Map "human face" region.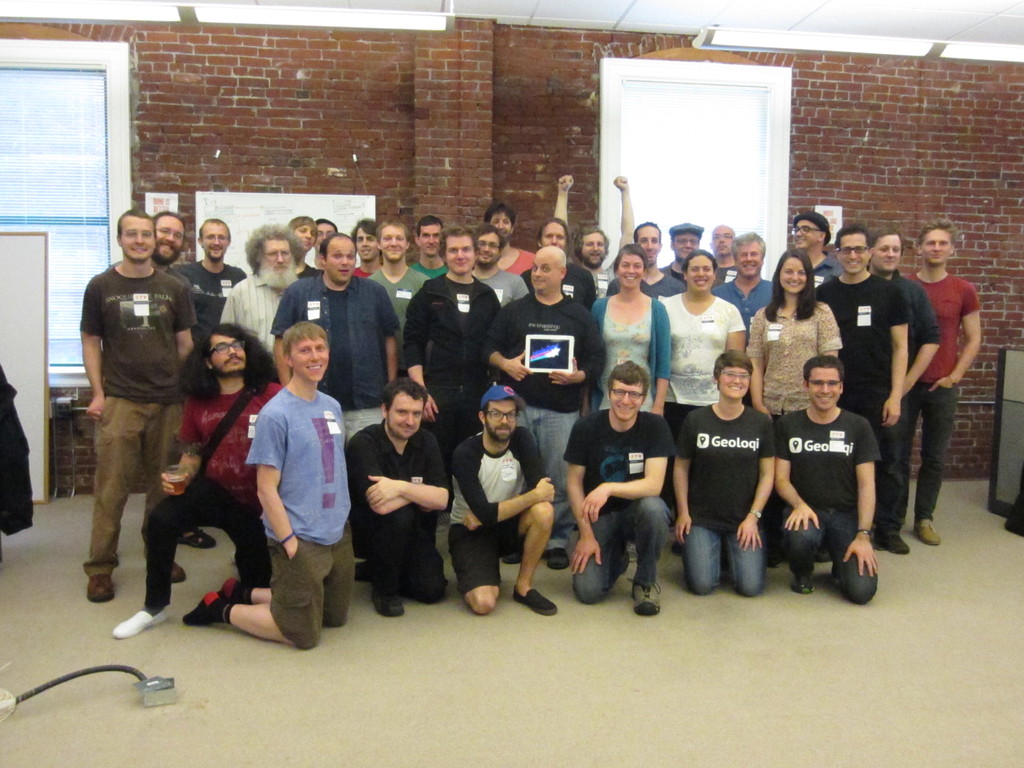
Mapped to <region>584, 234, 606, 262</region>.
